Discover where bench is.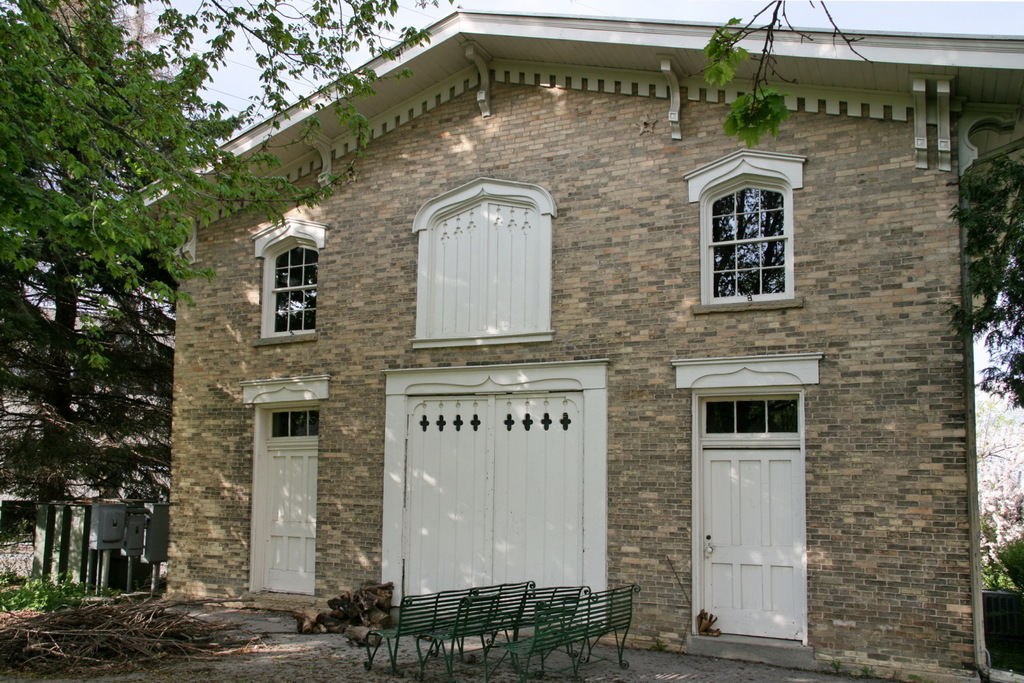
Discovered at bbox=(362, 579, 522, 676).
